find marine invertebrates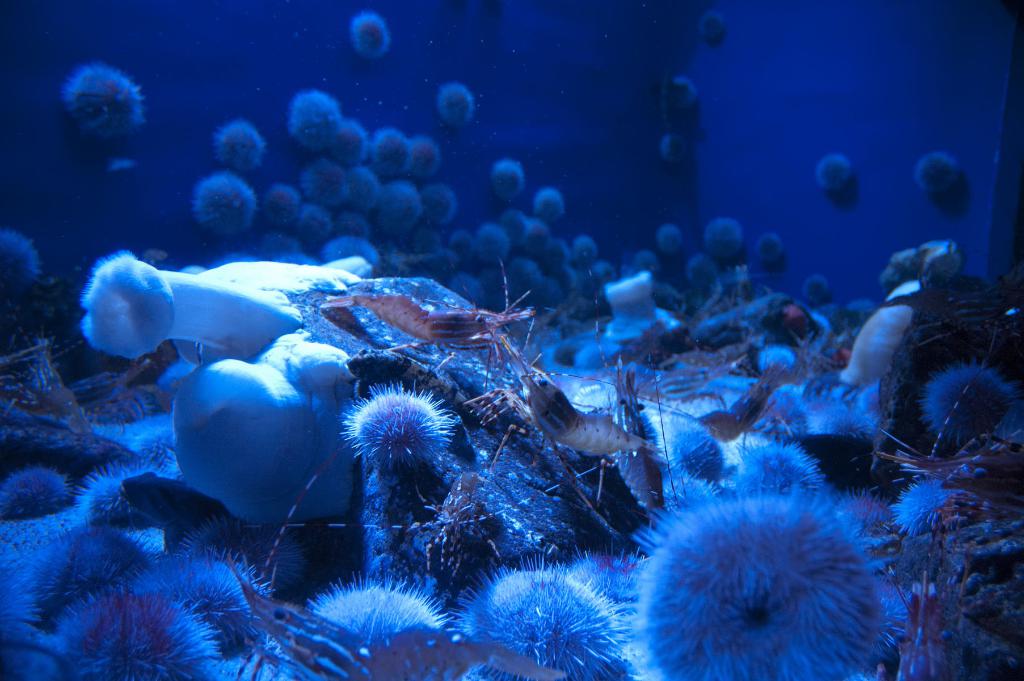
x1=538 y1=181 x2=572 y2=226
